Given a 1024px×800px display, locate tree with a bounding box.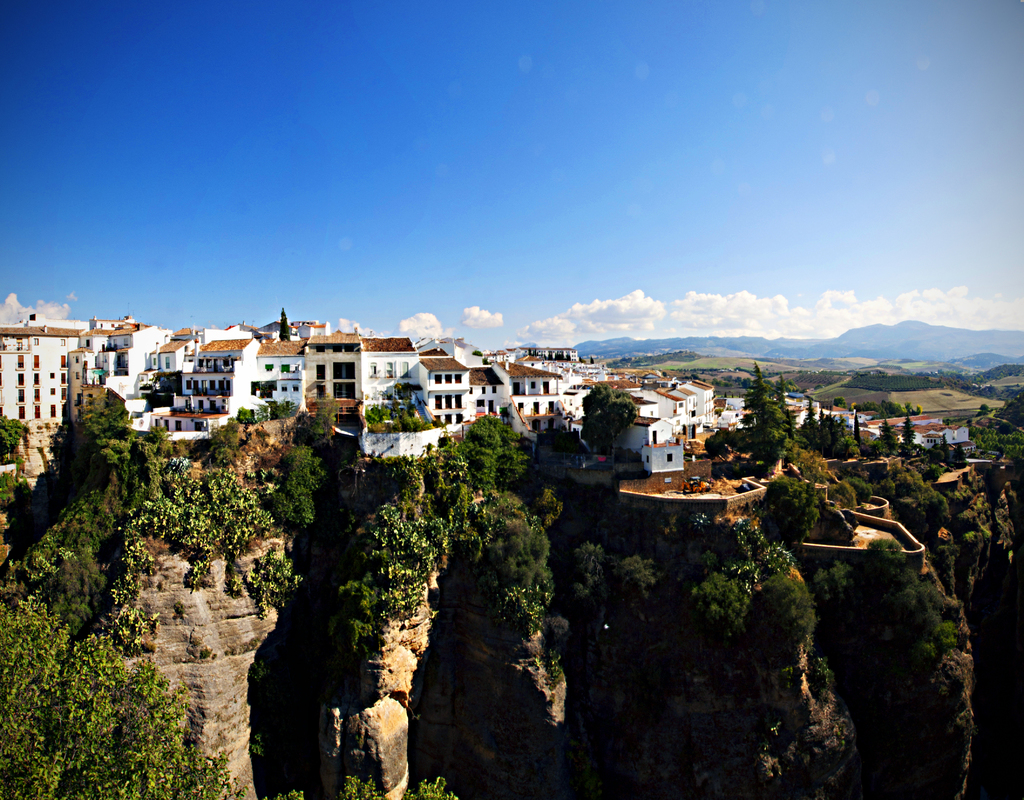
Located: region(952, 445, 966, 467).
